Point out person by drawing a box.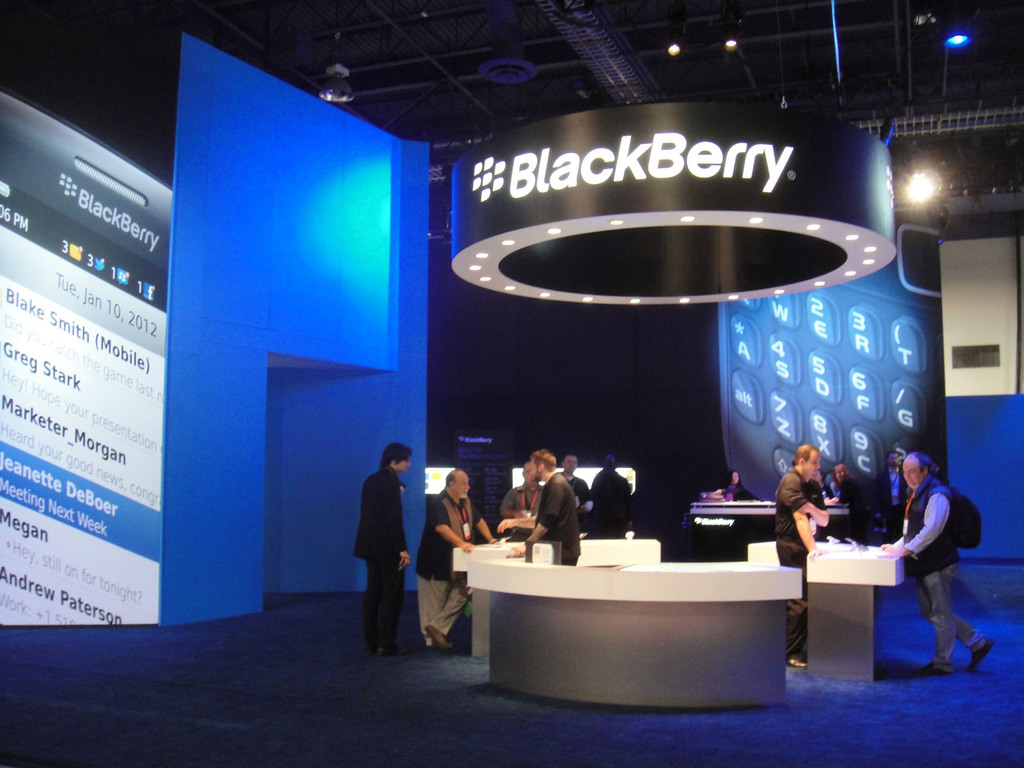
838/457/868/541.
